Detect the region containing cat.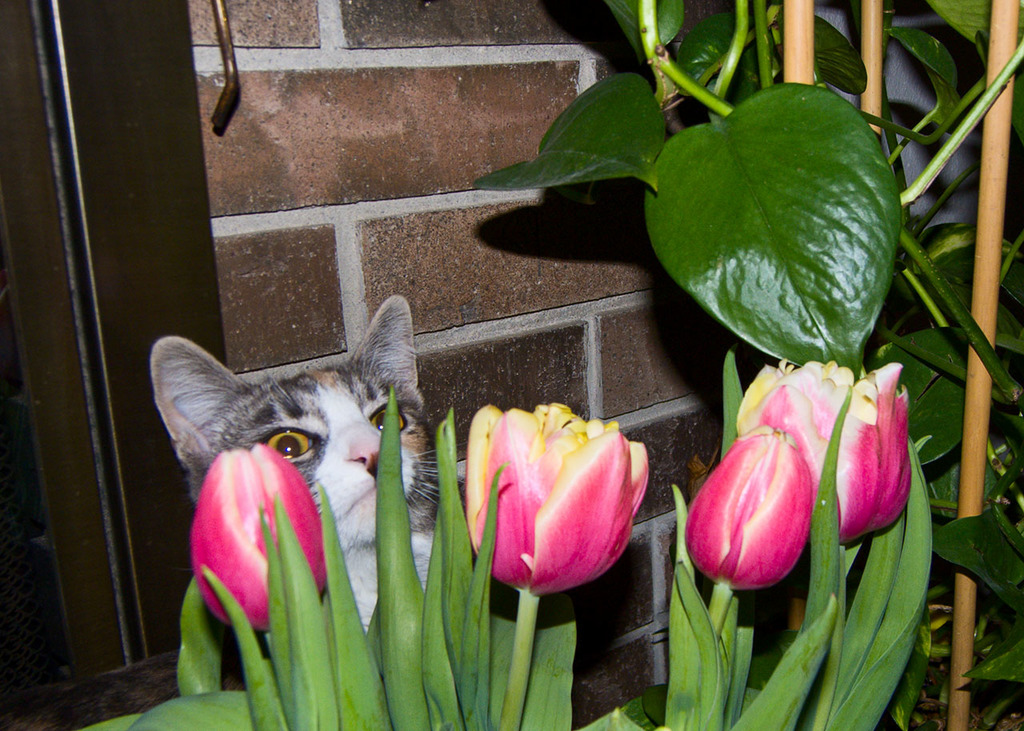
[left=152, top=294, right=458, bottom=652].
